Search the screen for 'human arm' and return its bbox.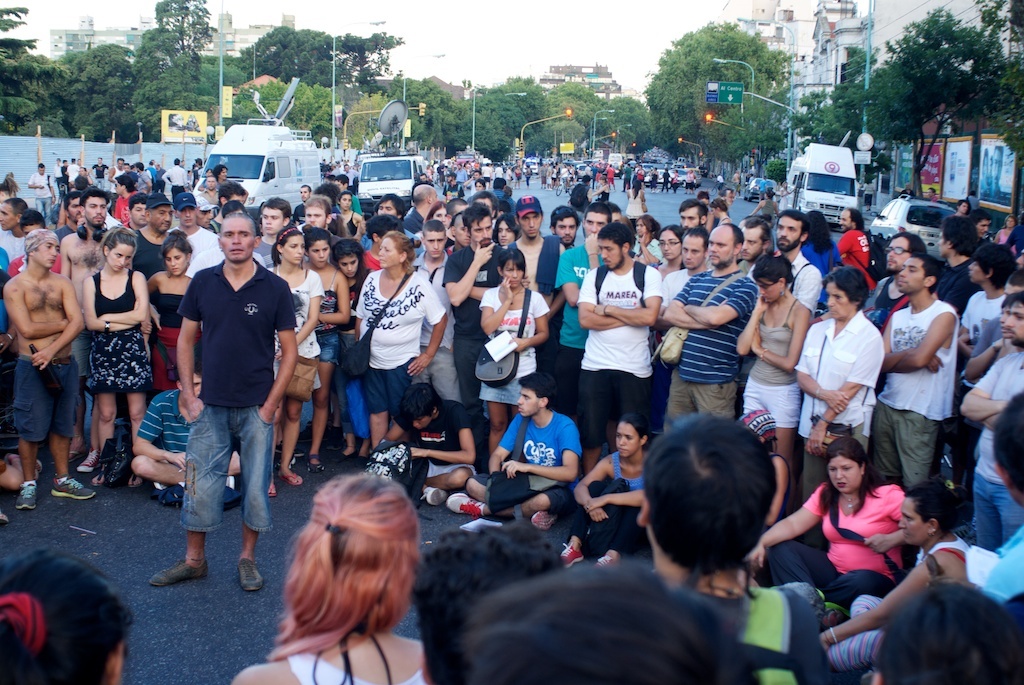
Found: bbox=[54, 236, 70, 273].
